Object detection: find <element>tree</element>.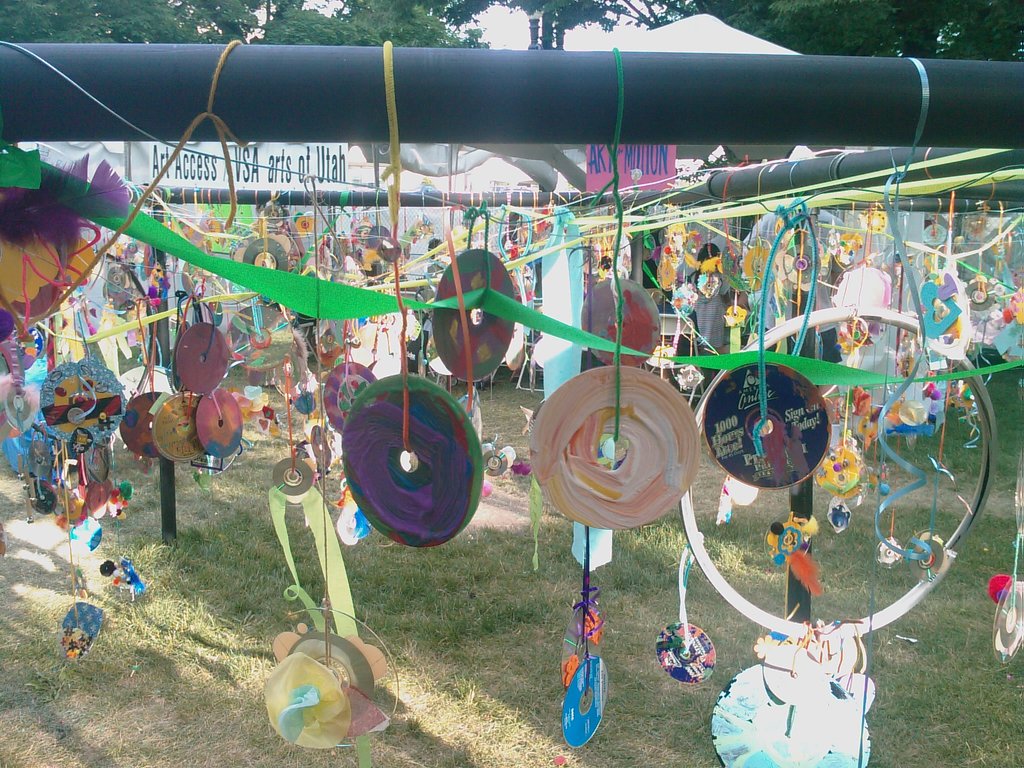
region(489, 0, 627, 52).
